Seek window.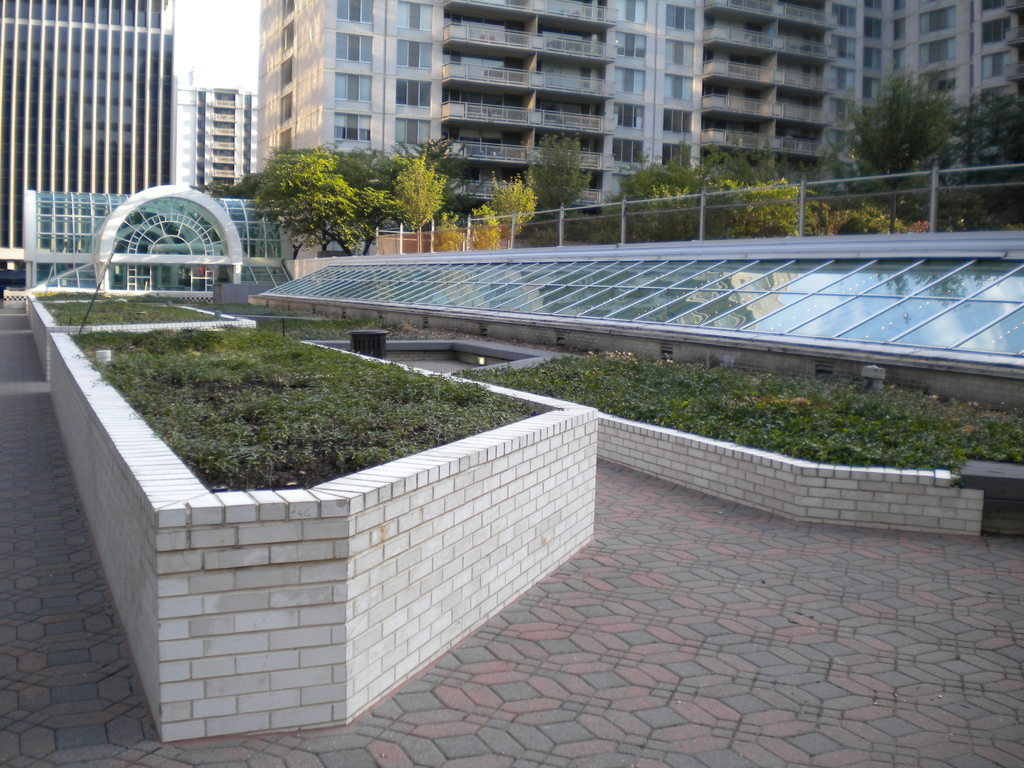
region(617, 31, 648, 56).
